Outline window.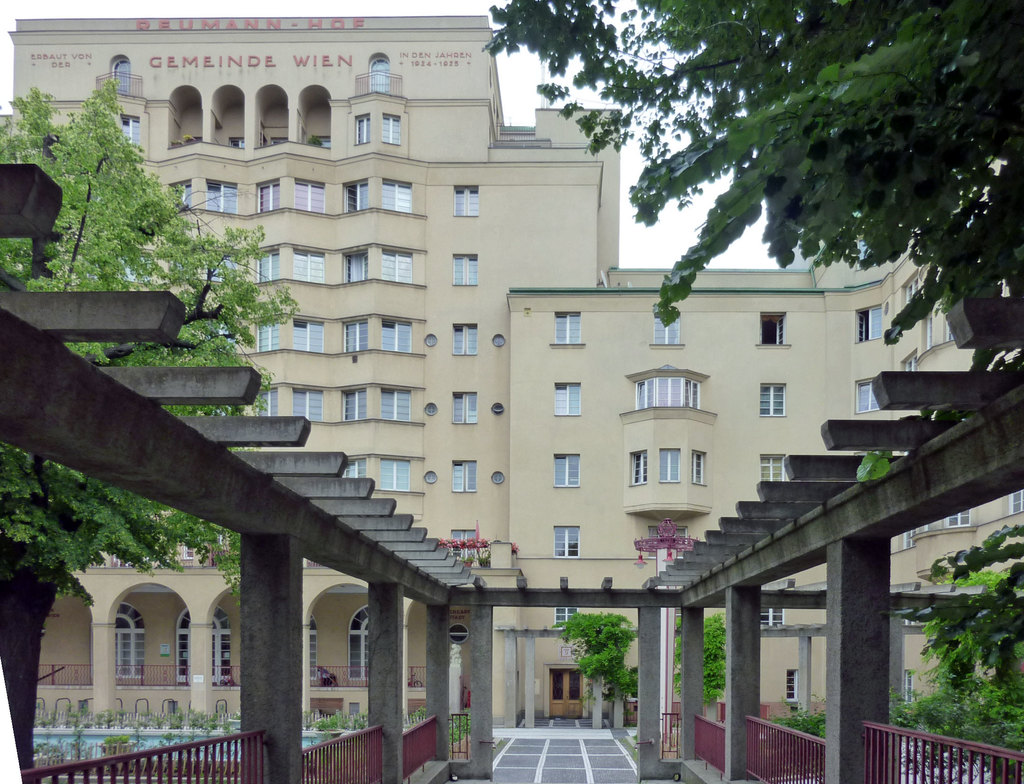
Outline: <box>109,57,131,95</box>.
